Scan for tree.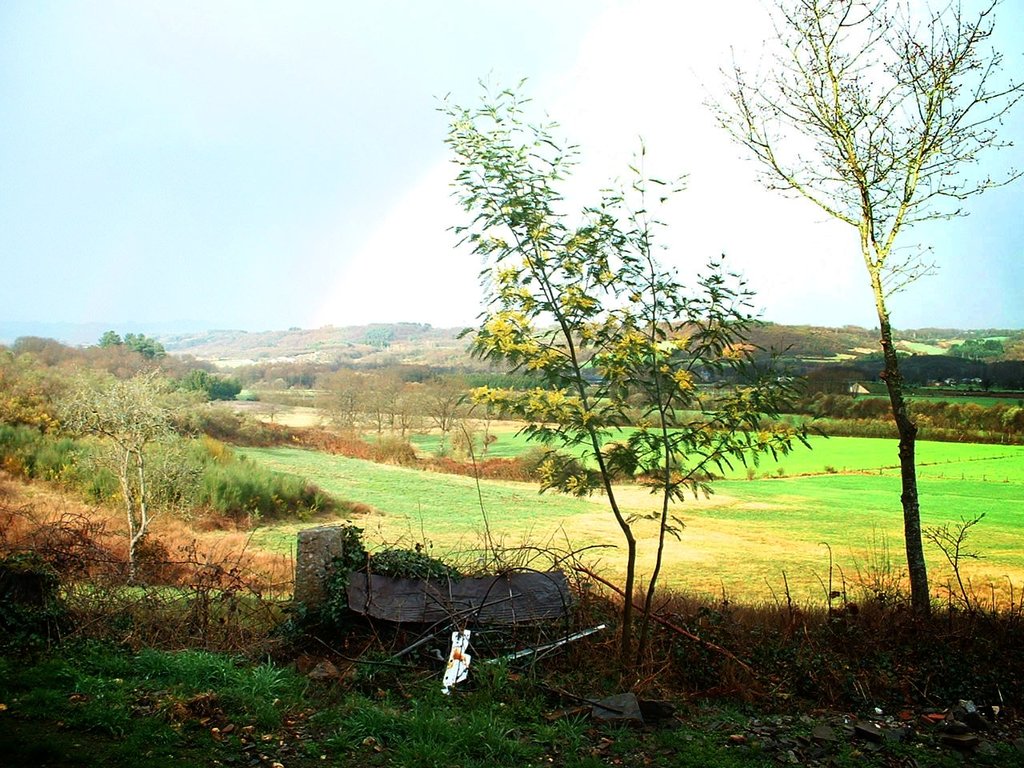
Scan result: pyautogui.locateOnScreen(387, 371, 402, 431).
